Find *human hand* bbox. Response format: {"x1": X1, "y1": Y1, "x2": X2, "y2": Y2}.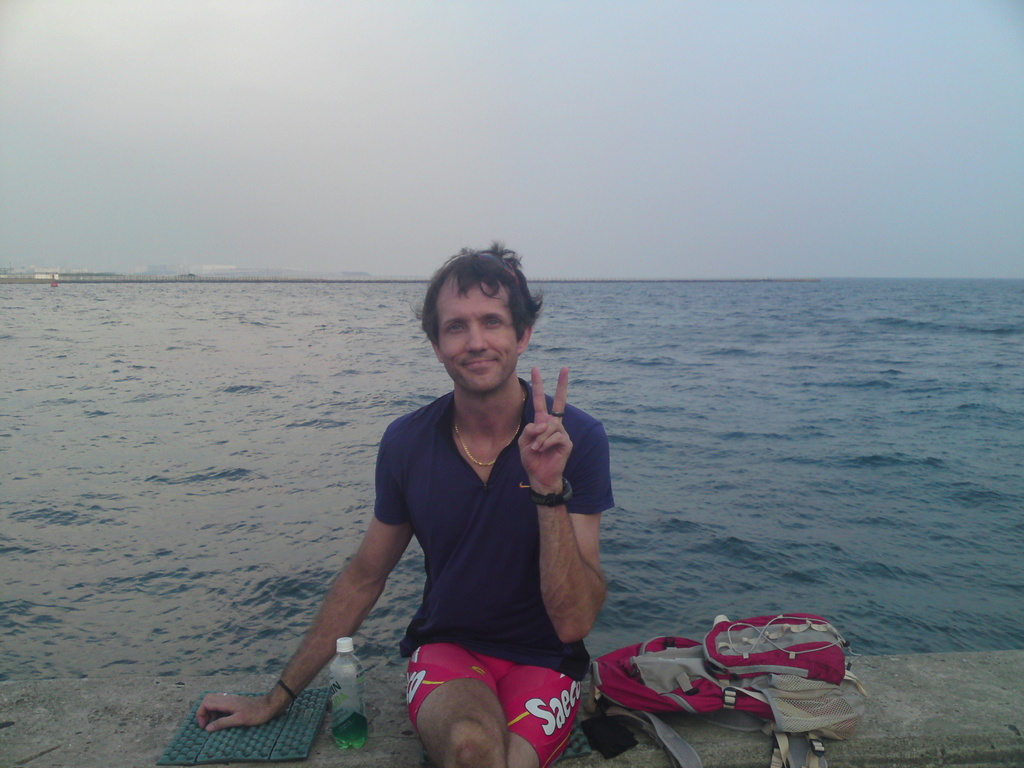
{"x1": 514, "y1": 364, "x2": 576, "y2": 493}.
